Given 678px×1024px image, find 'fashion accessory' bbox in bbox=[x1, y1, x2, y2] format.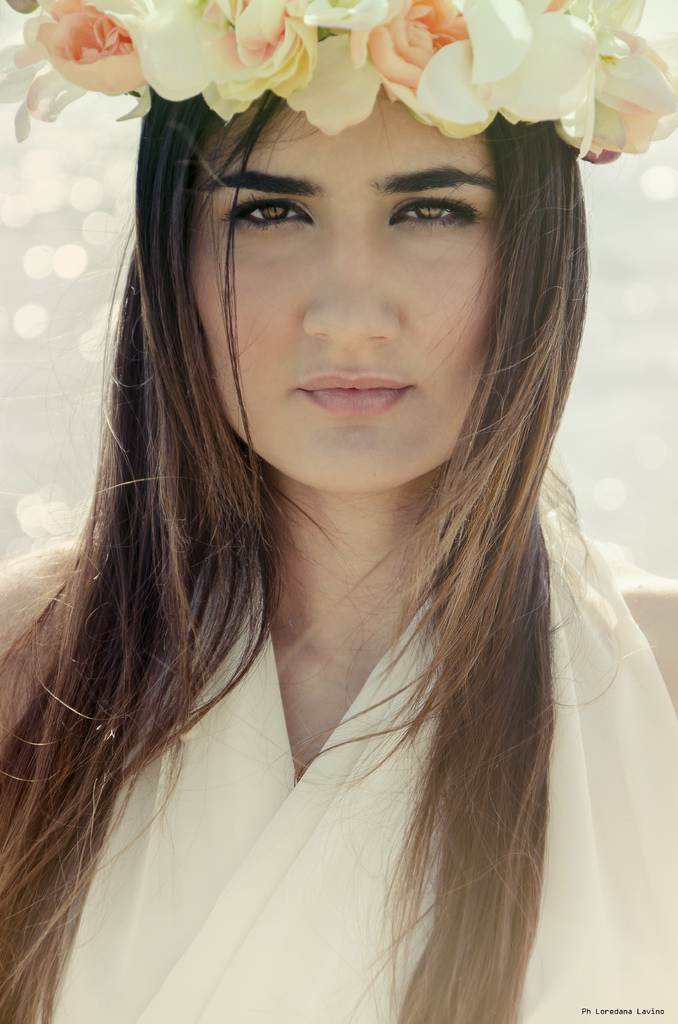
bbox=[0, 0, 677, 160].
